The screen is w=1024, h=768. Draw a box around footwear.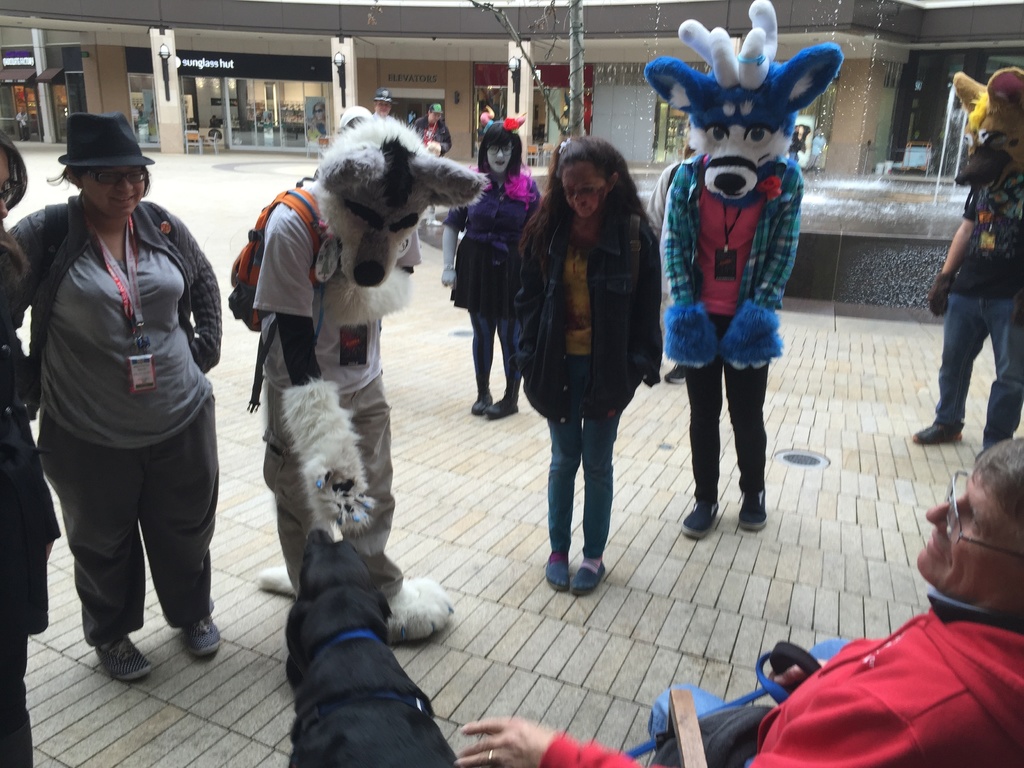
<box>547,550,572,589</box>.
